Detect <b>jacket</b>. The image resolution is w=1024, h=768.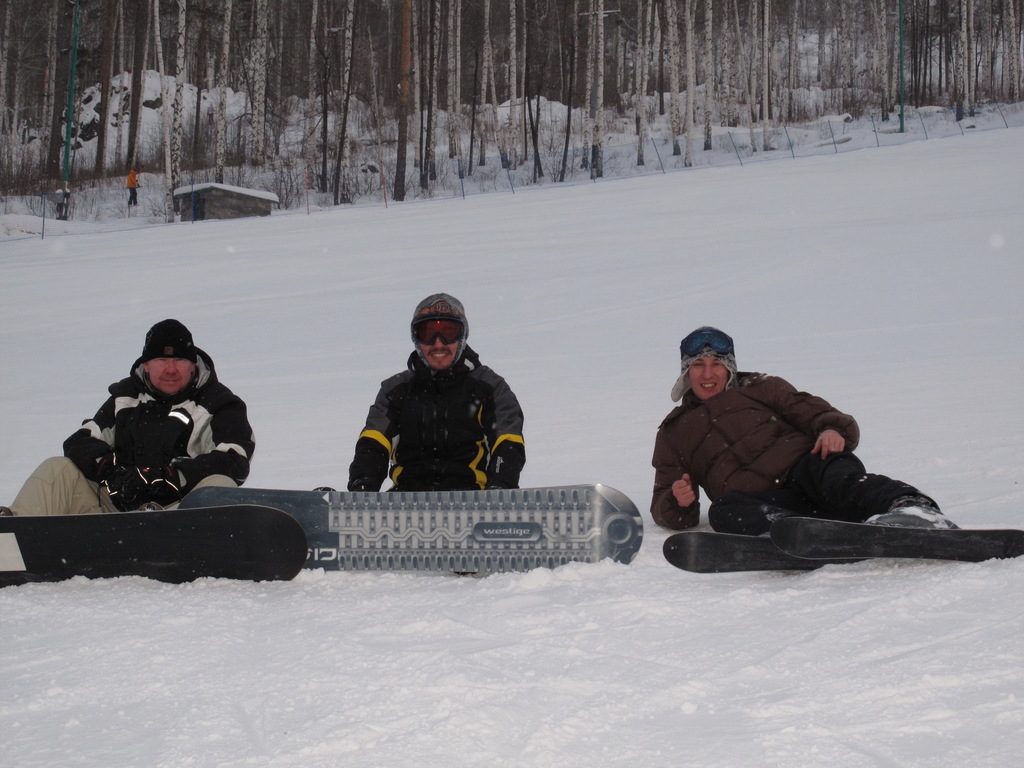
crop(59, 342, 260, 511).
